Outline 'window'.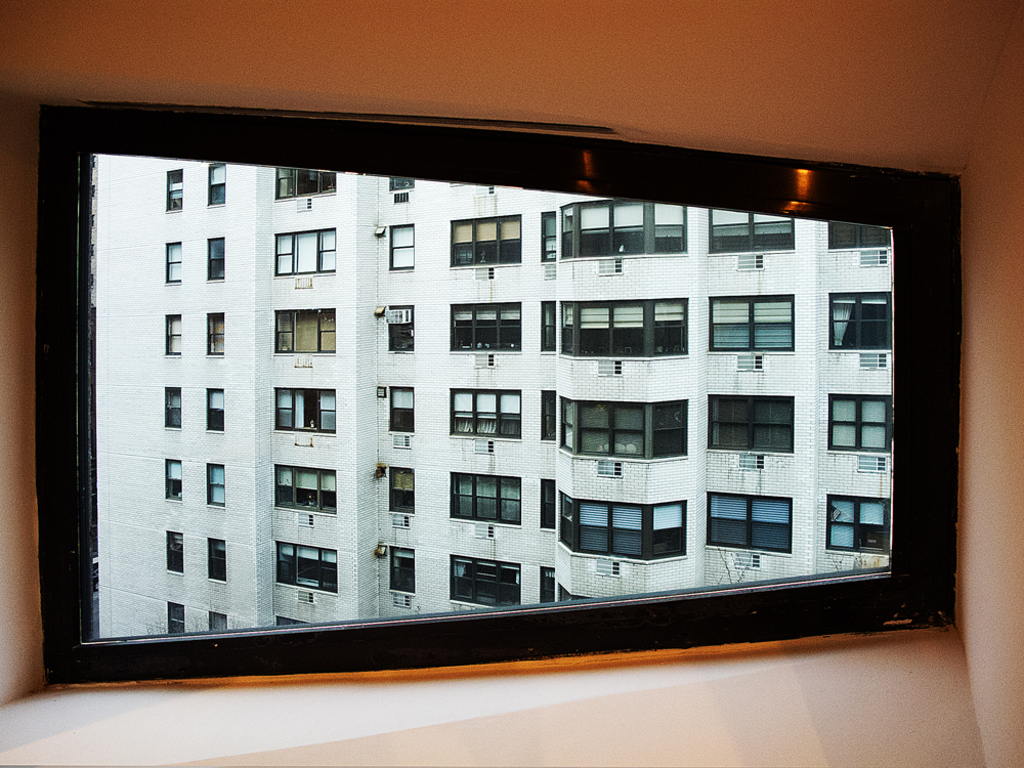
Outline: bbox(560, 394, 692, 464).
